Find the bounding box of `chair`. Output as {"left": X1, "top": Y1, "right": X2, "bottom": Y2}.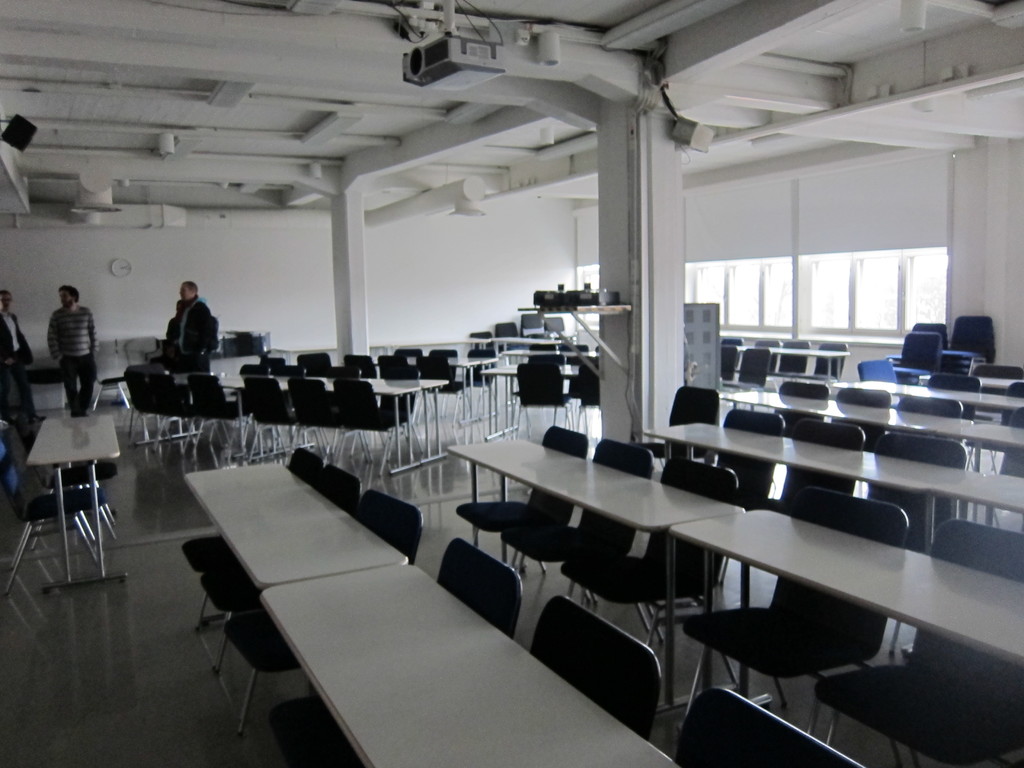
{"left": 514, "top": 367, "right": 567, "bottom": 426}.
